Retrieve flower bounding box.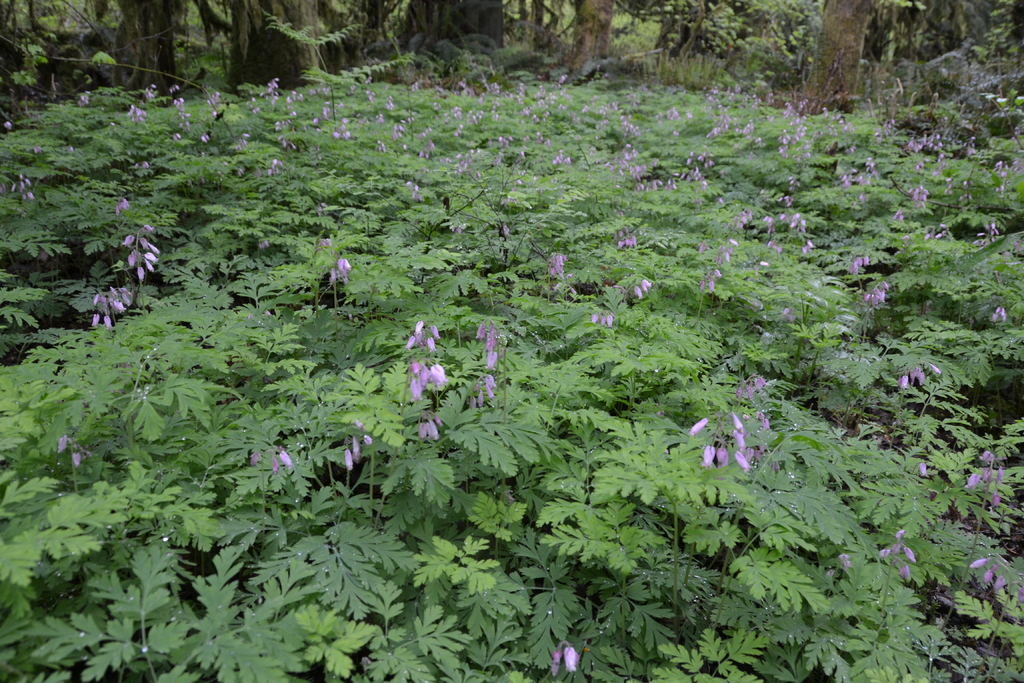
Bounding box: left=426, top=408, right=442, bottom=443.
